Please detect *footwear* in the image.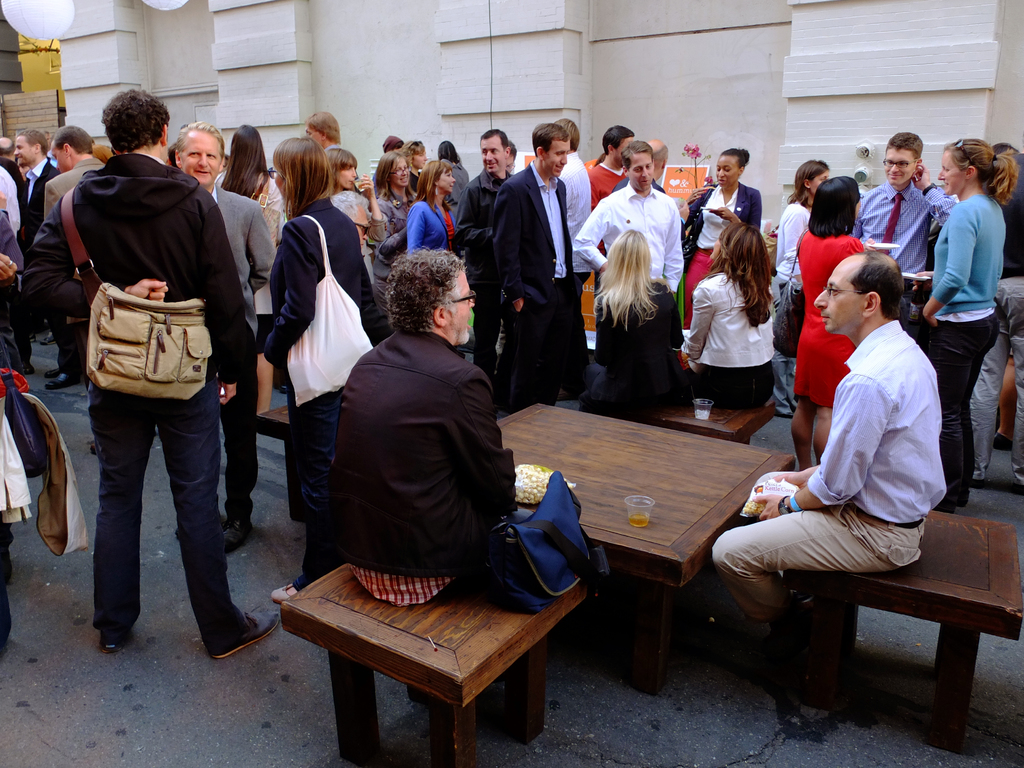
[98,605,148,663].
